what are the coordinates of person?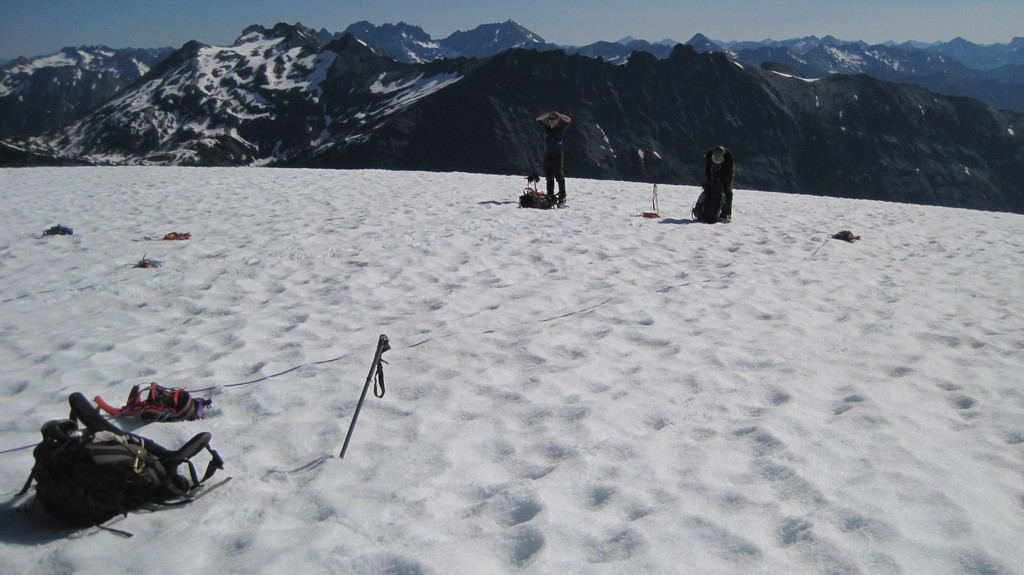
(704,146,735,225).
